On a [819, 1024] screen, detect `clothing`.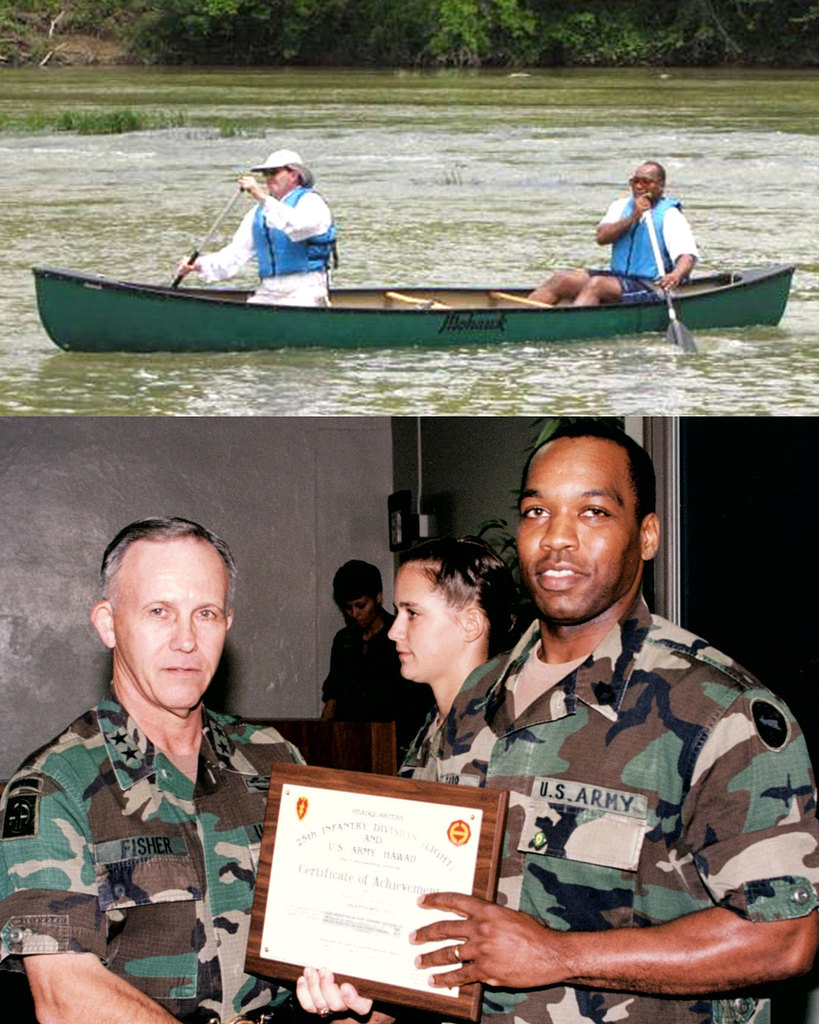
box=[196, 182, 341, 312].
